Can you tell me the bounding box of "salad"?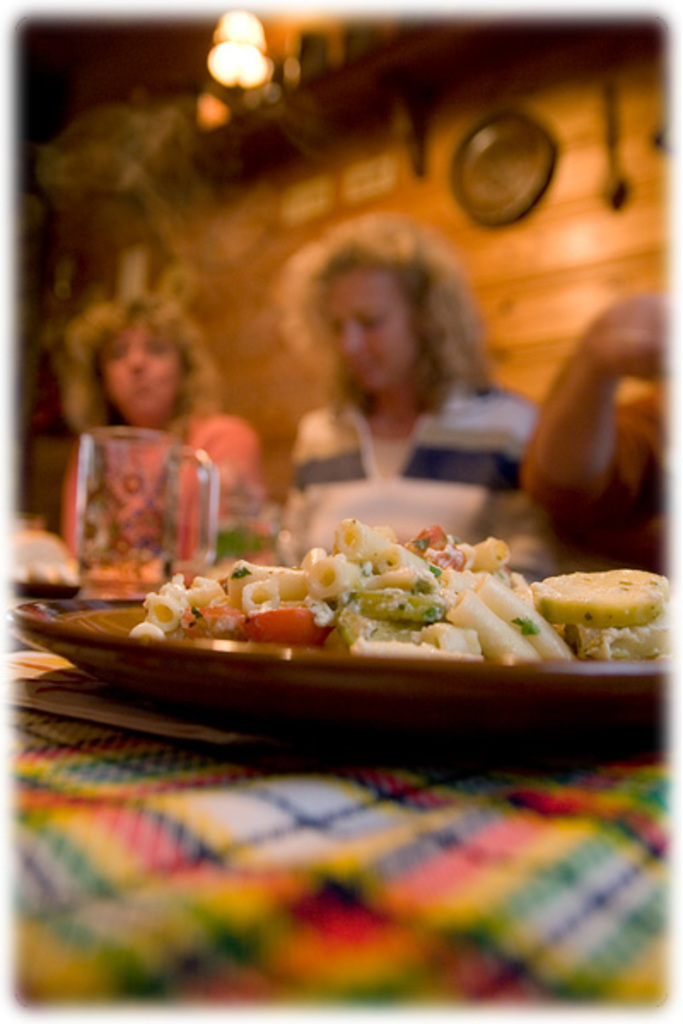
[left=135, top=510, right=582, bottom=660].
